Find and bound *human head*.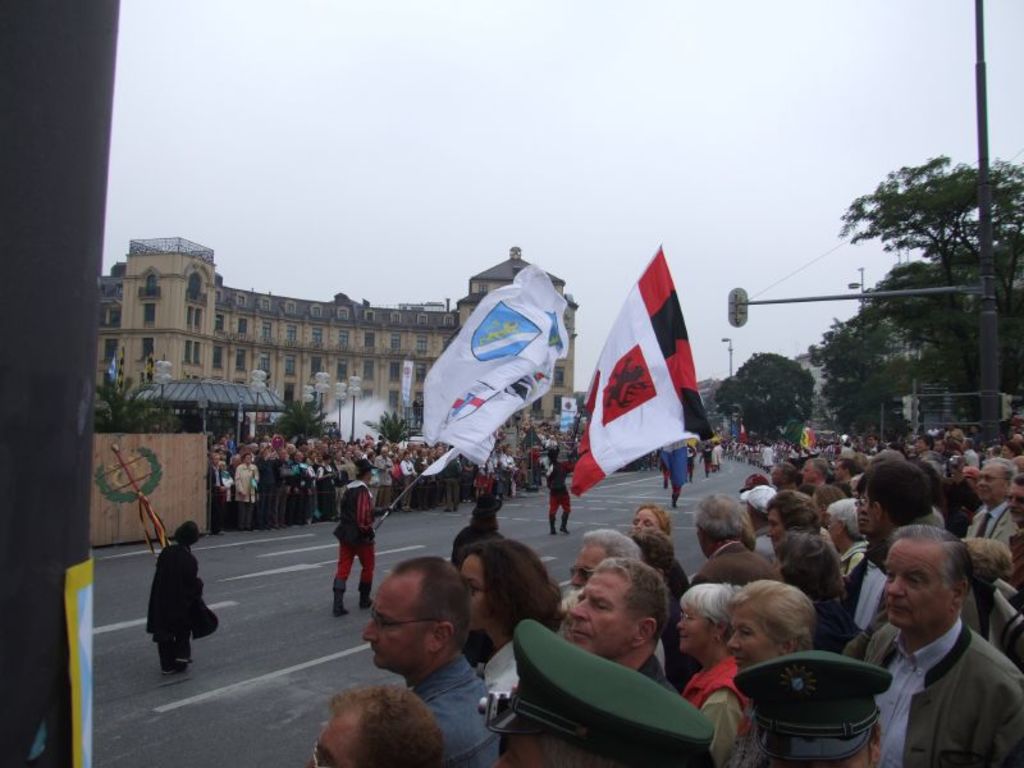
Bound: left=356, top=572, right=471, bottom=685.
